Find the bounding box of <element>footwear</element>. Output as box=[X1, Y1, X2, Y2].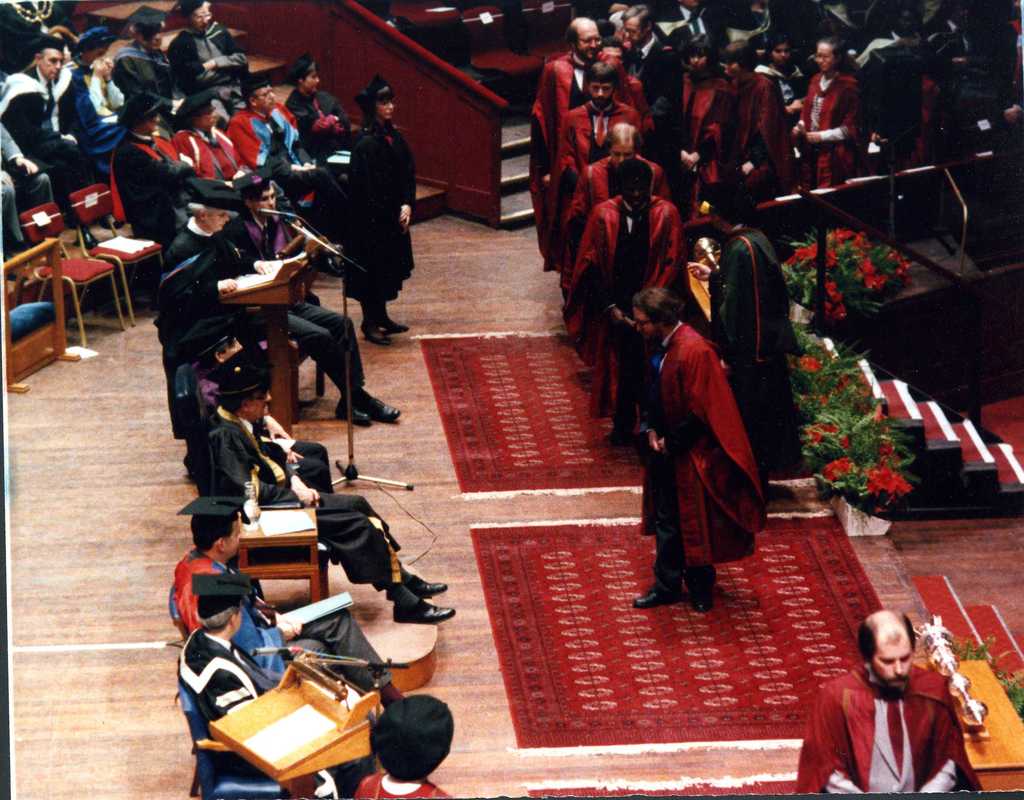
box=[391, 600, 455, 624].
